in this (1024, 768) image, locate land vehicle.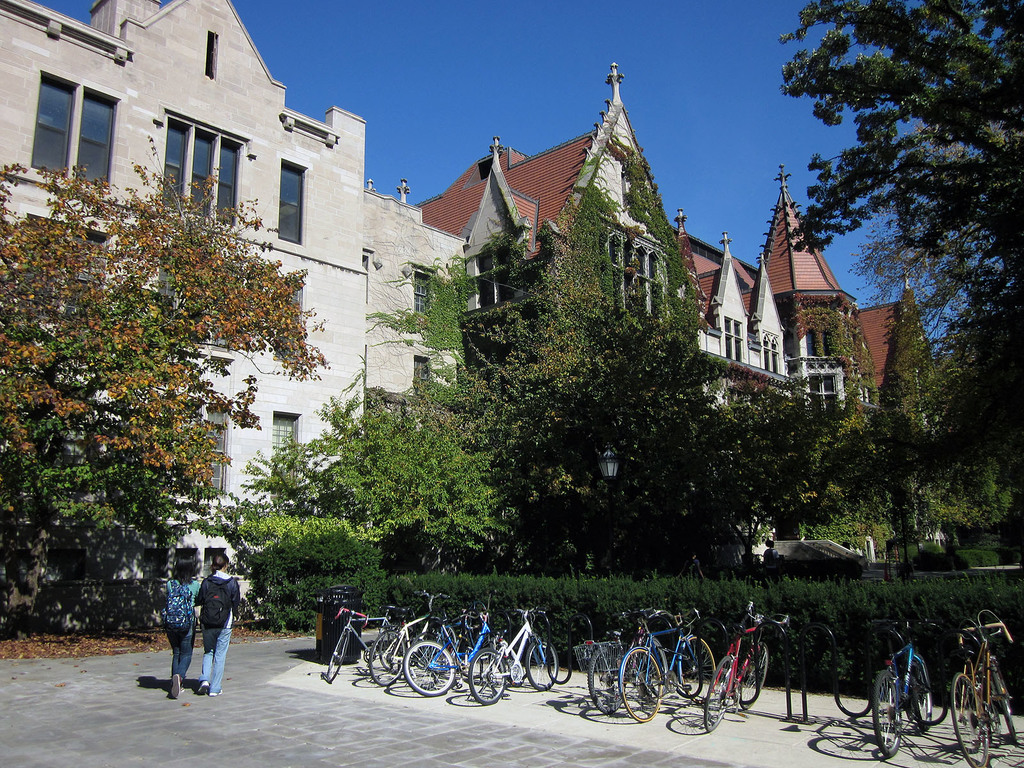
Bounding box: [616, 605, 719, 724].
